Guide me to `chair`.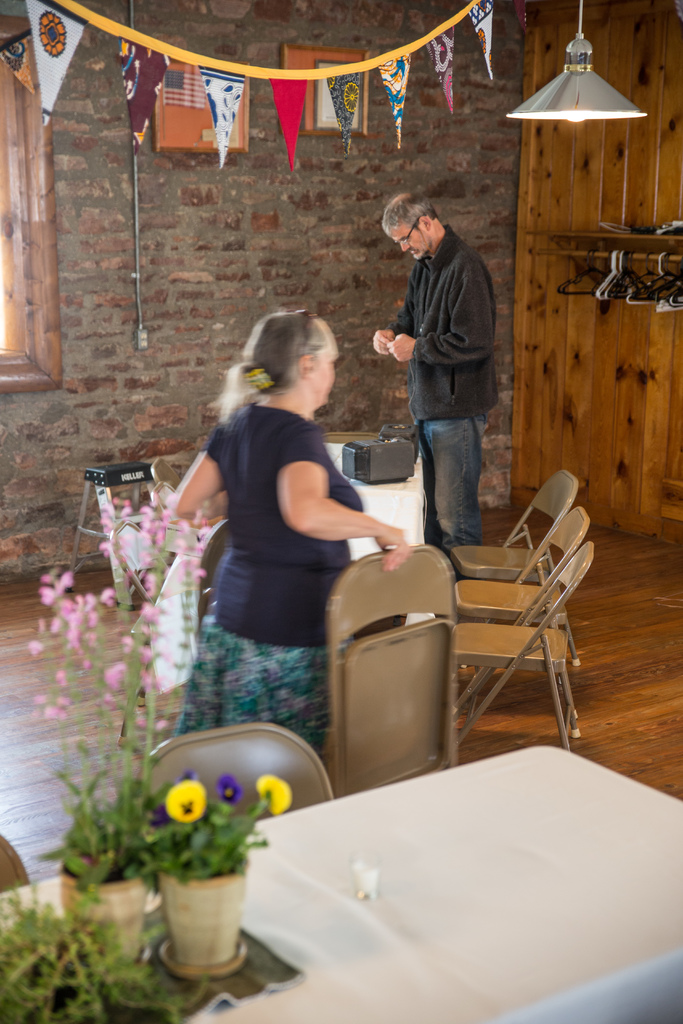
Guidance: [x1=324, y1=540, x2=463, y2=804].
